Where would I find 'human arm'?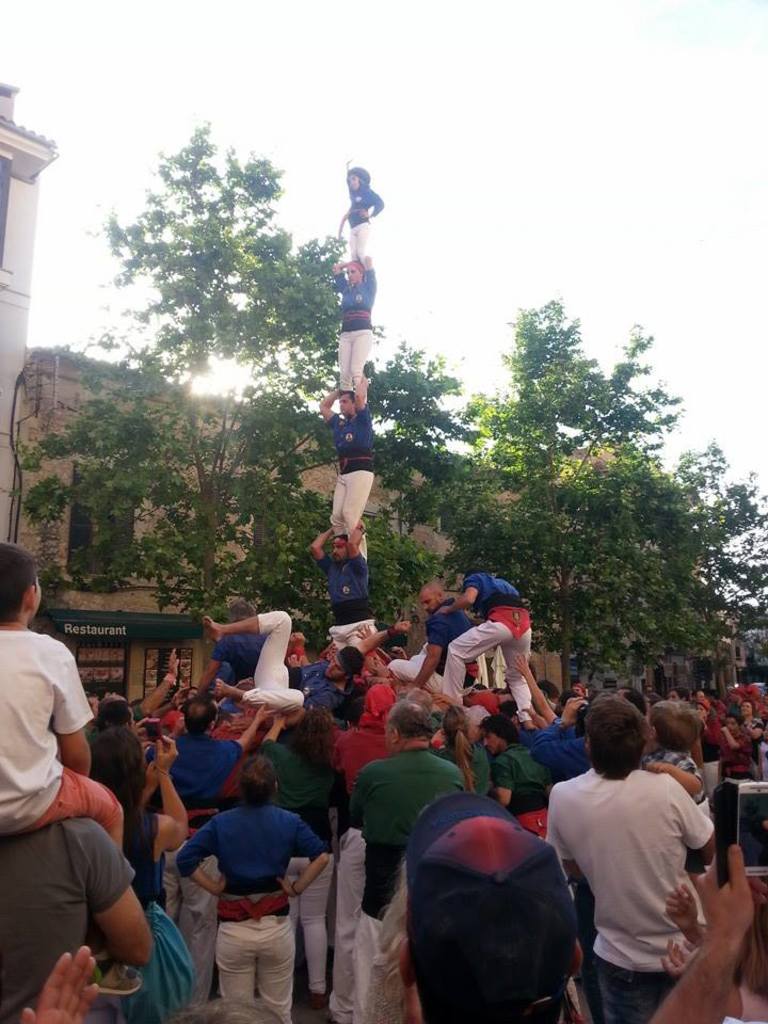
At (left=719, top=724, right=757, bottom=755).
